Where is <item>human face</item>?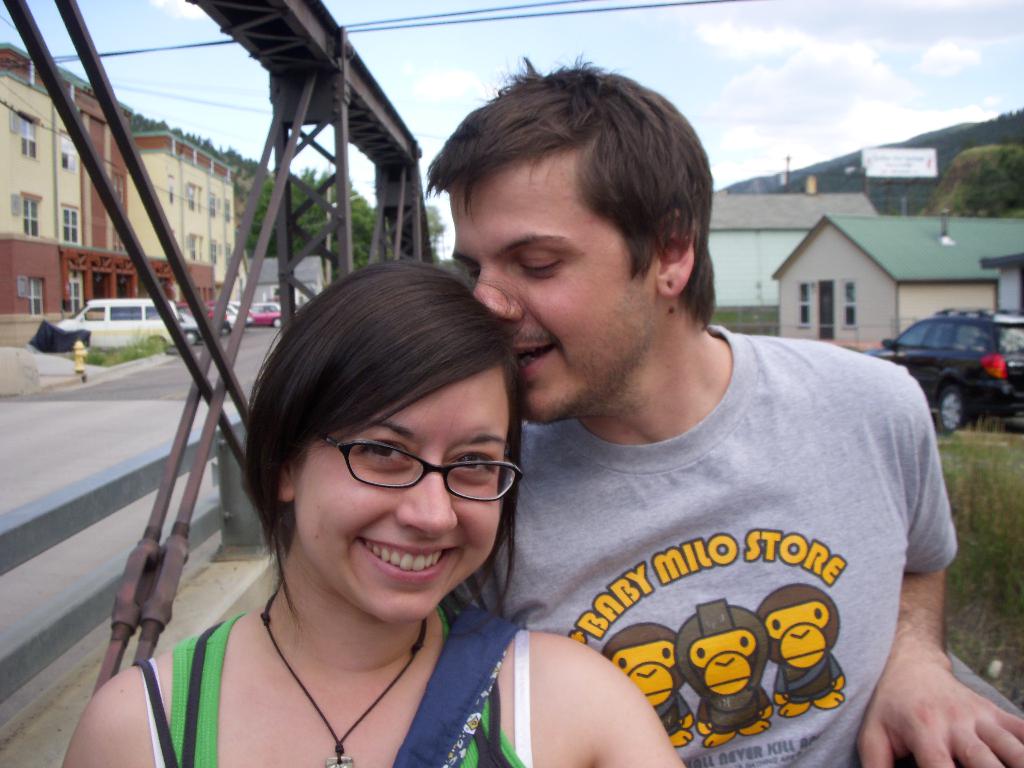
Rect(446, 156, 660, 427).
